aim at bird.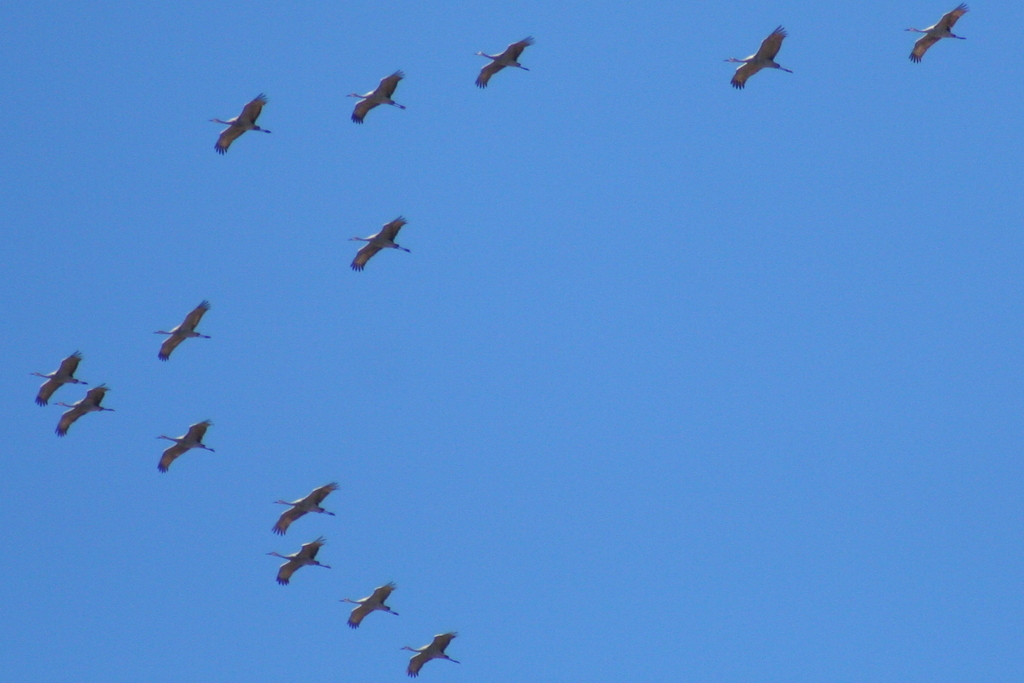
Aimed at pyautogui.locateOnScreen(143, 414, 227, 482).
